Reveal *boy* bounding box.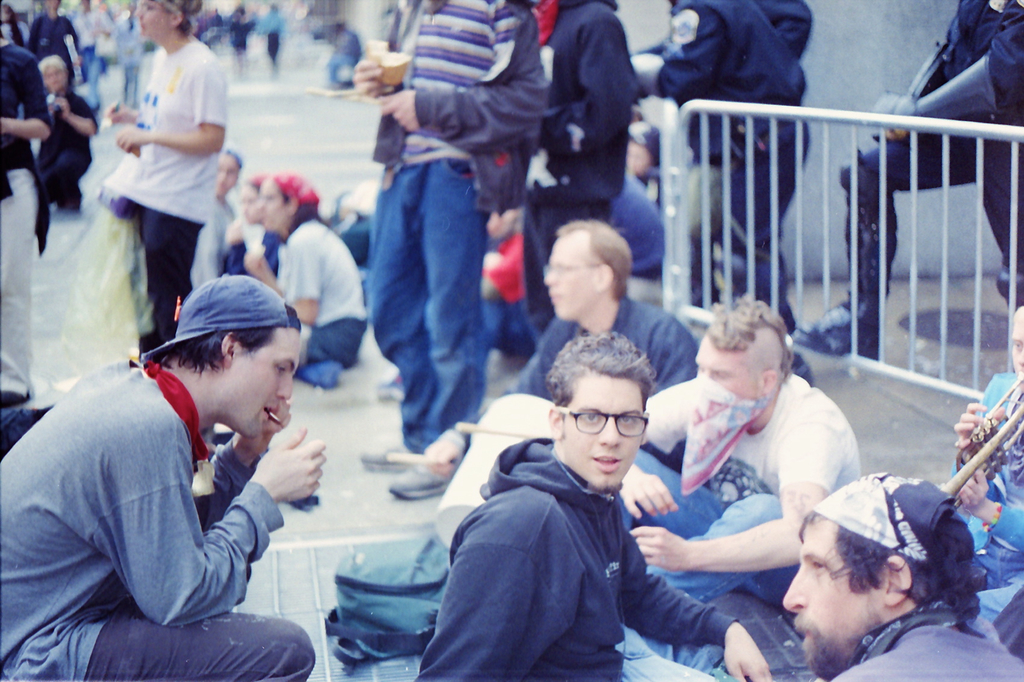
Revealed: bbox=(779, 471, 1023, 677).
